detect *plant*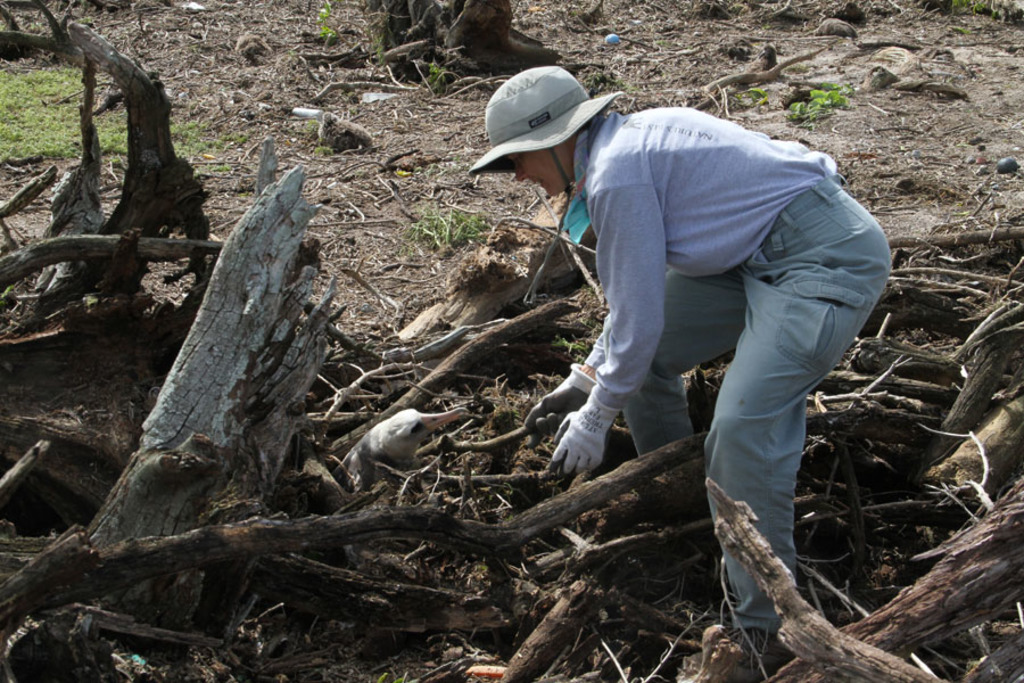
[431,61,447,87]
